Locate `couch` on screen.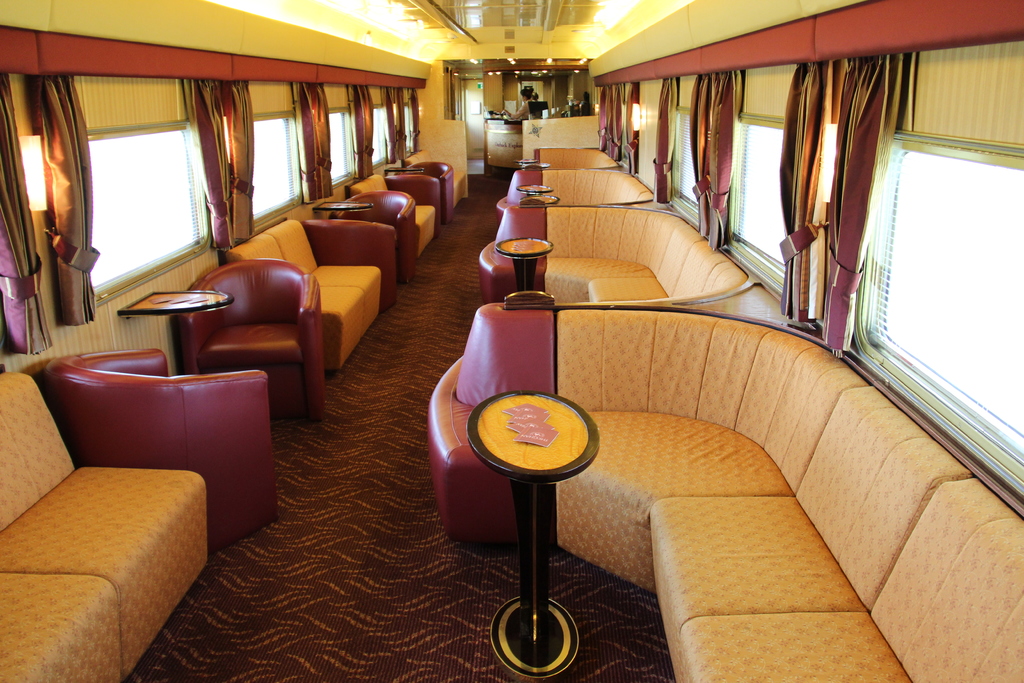
On screen at crop(505, 167, 653, 203).
